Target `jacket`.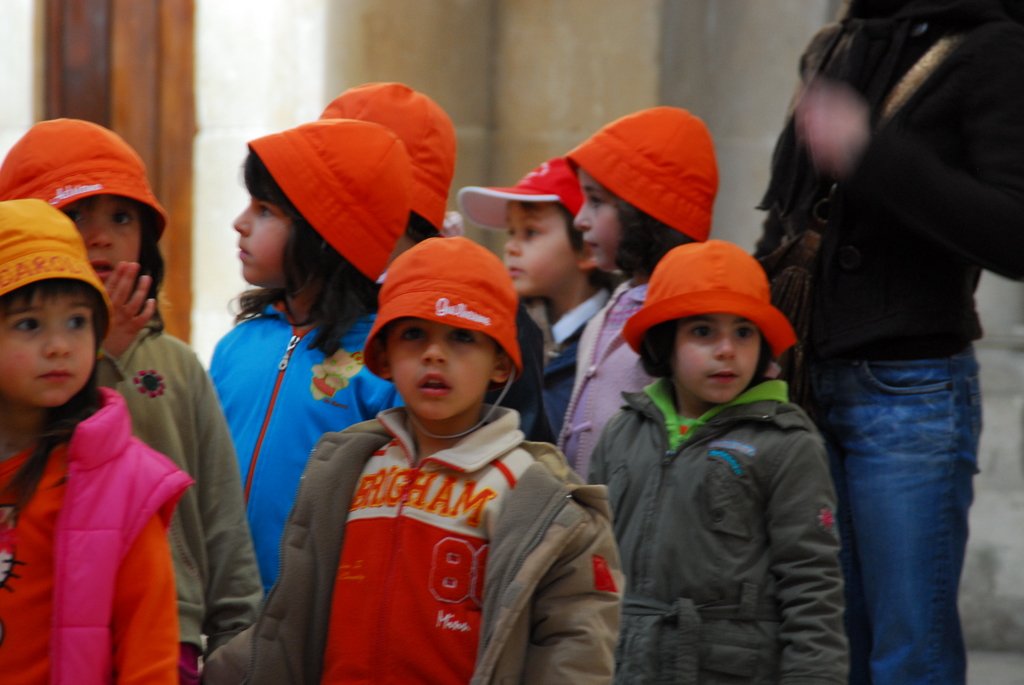
Target region: (x1=86, y1=312, x2=269, y2=646).
